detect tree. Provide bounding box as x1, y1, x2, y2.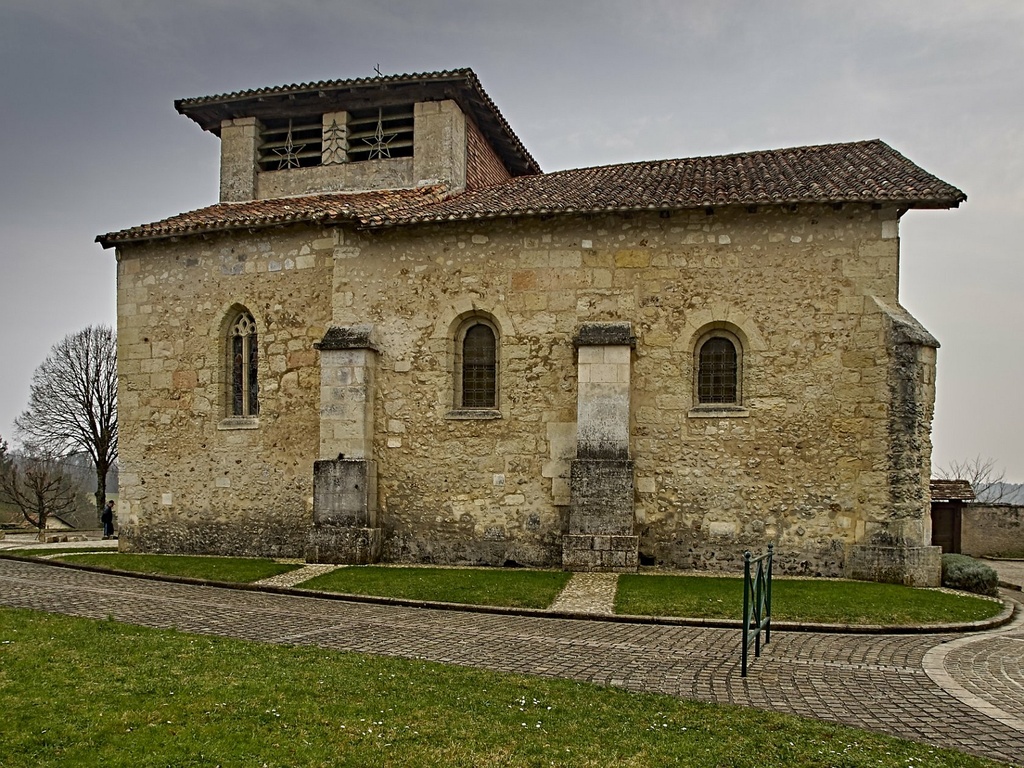
931, 445, 1021, 501.
